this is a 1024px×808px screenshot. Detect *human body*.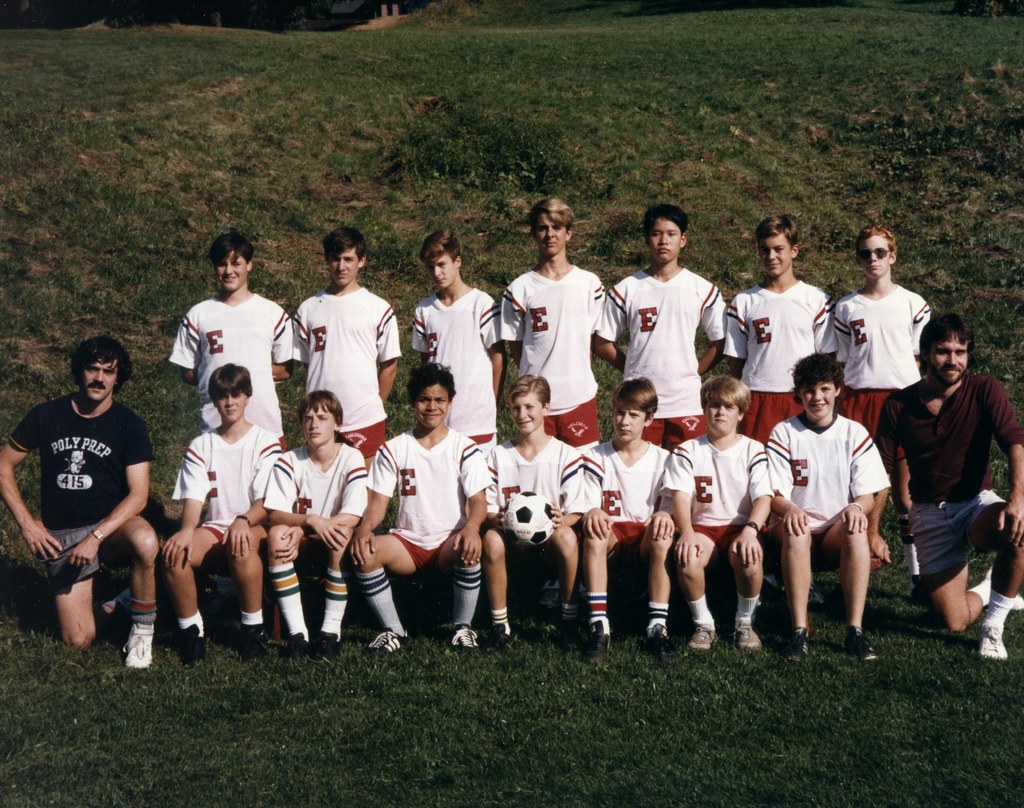
[577,384,678,640].
